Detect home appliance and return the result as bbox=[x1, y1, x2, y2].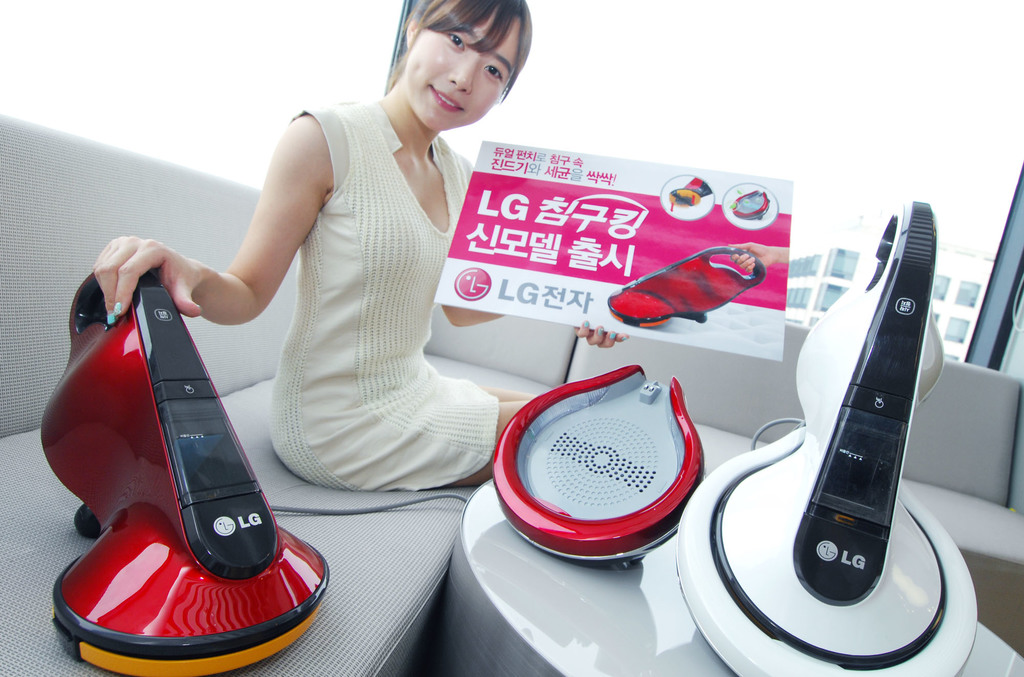
bbox=[732, 187, 771, 218].
